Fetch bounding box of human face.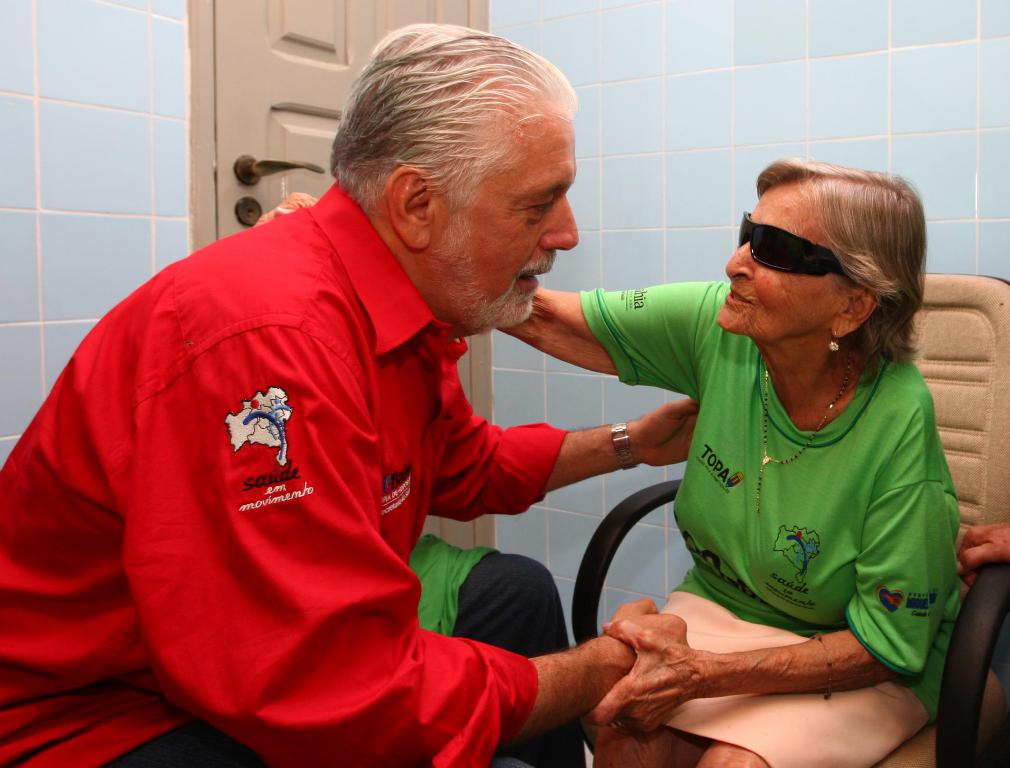
Bbox: crop(715, 183, 844, 340).
